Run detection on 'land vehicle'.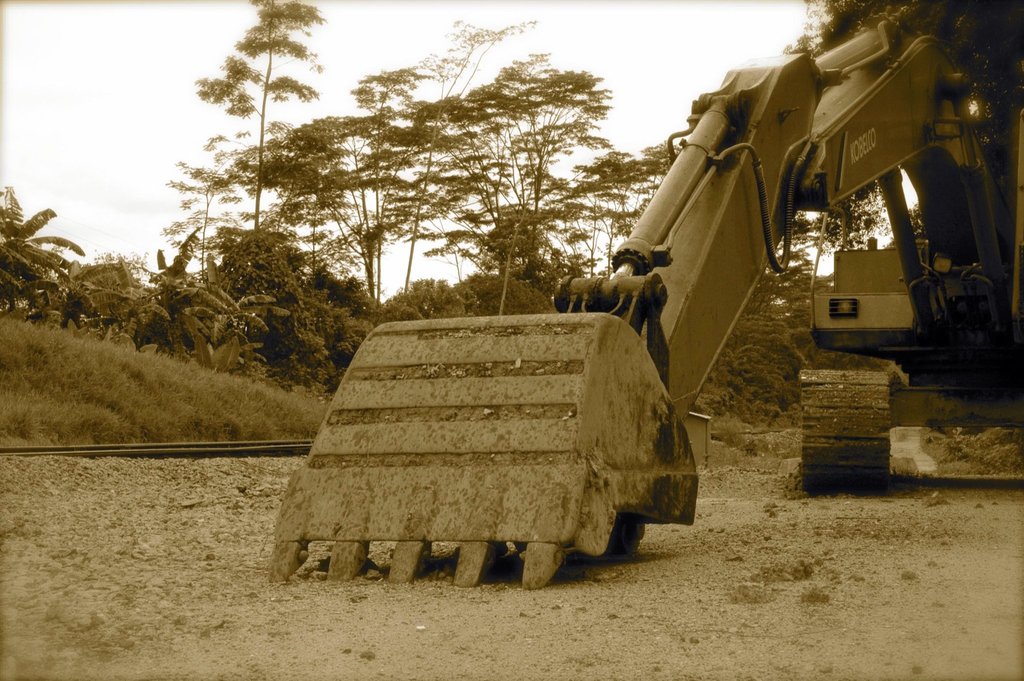
Result: [x1=266, y1=0, x2=1023, y2=597].
